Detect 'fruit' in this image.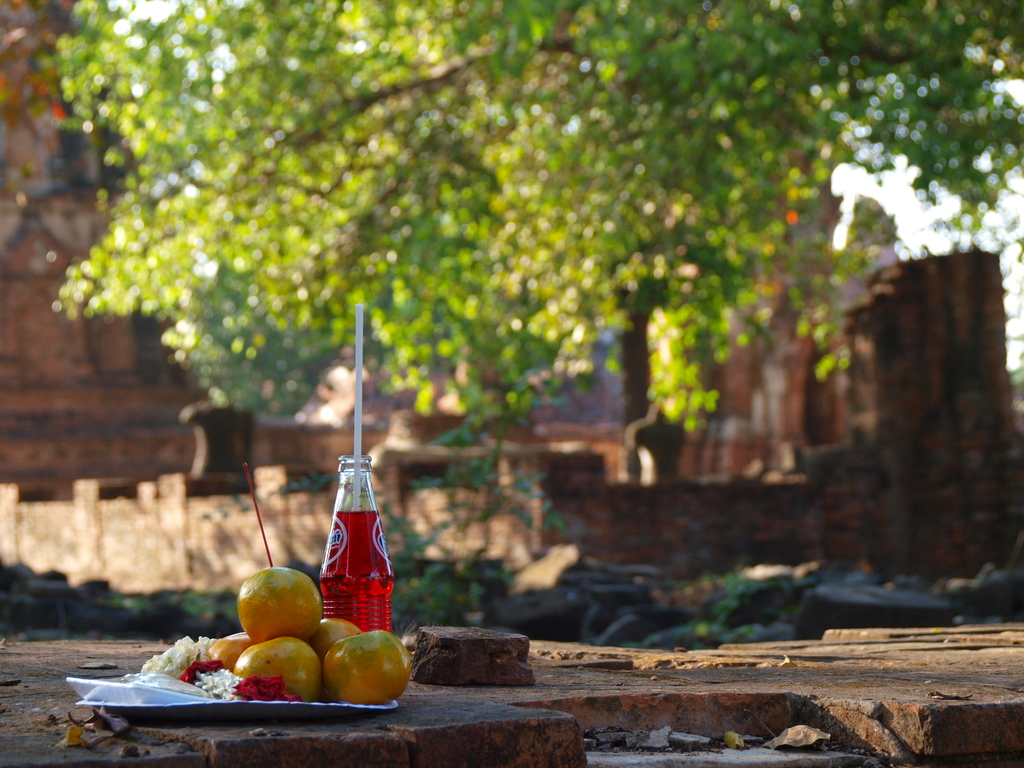
Detection: [x1=235, y1=637, x2=324, y2=705].
